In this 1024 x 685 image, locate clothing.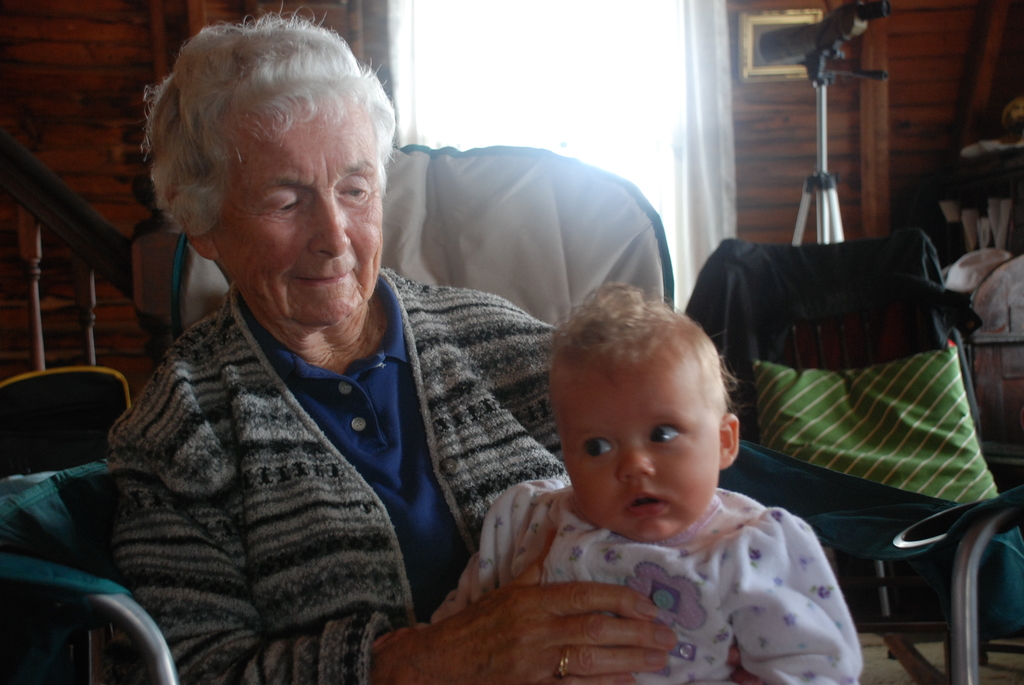
Bounding box: (106,280,558,684).
